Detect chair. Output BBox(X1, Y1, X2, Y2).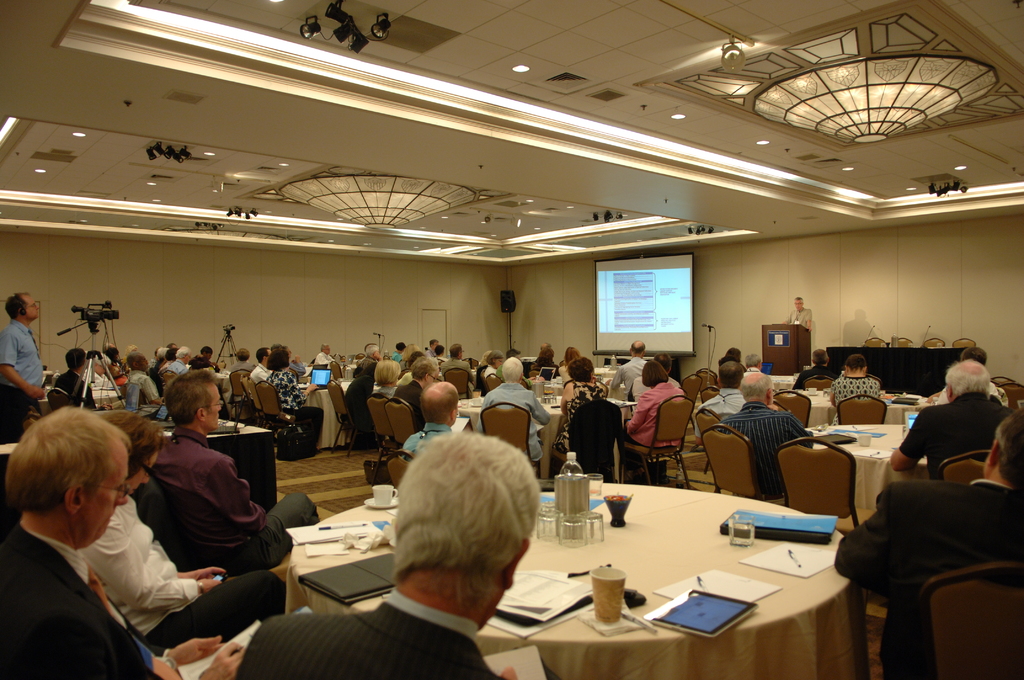
BBox(365, 392, 396, 460).
